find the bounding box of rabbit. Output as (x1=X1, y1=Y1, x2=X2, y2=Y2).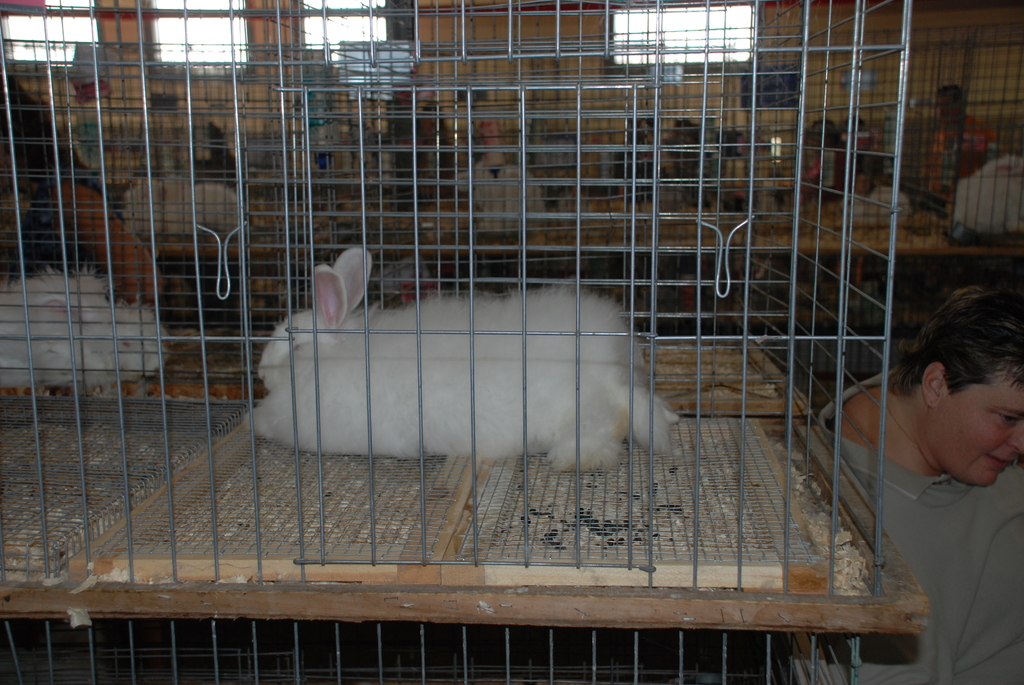
(x1=951, y1=150, x2=1023, y2=240).
